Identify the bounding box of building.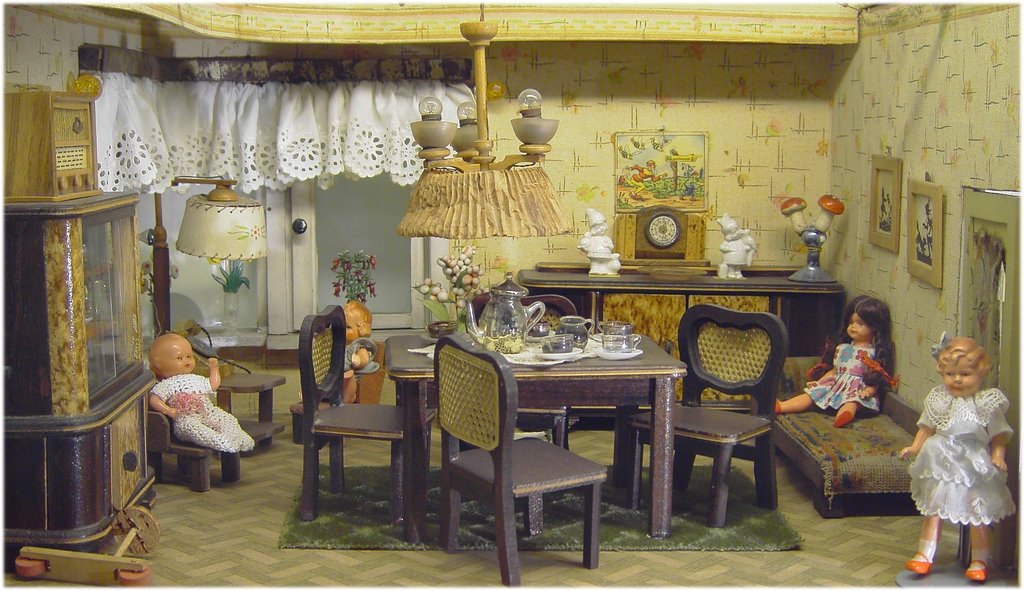
0, 0, 1023, 590.
